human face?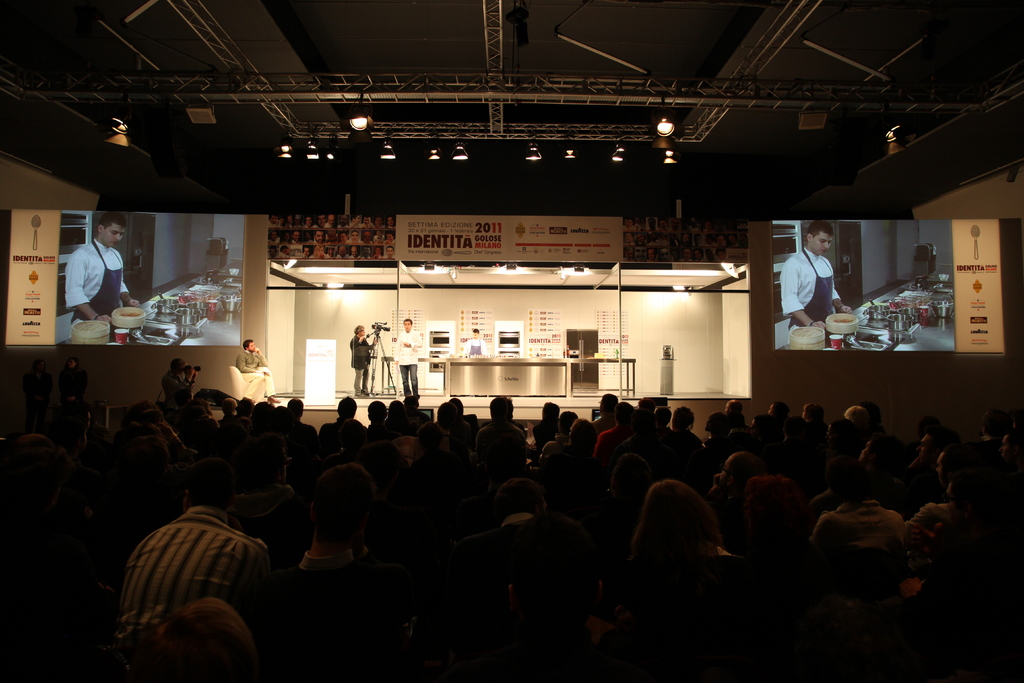
[left=104, top=228, right=120, bottom=247]
